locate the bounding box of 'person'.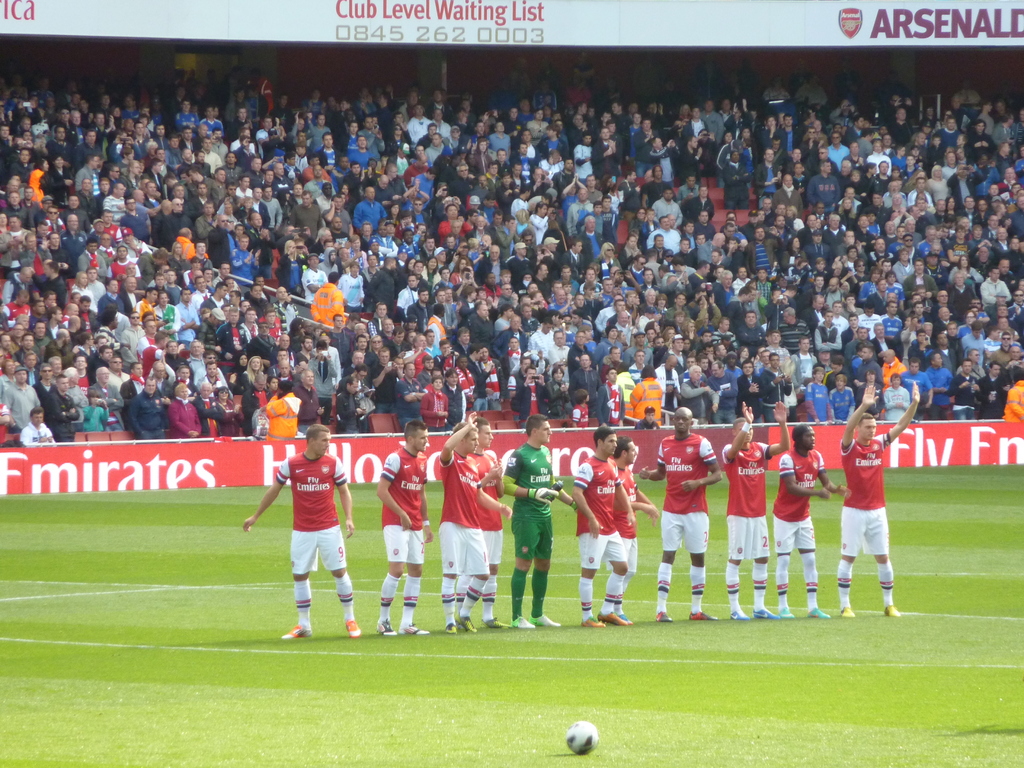
Bounding box: (744,225,777,276).
